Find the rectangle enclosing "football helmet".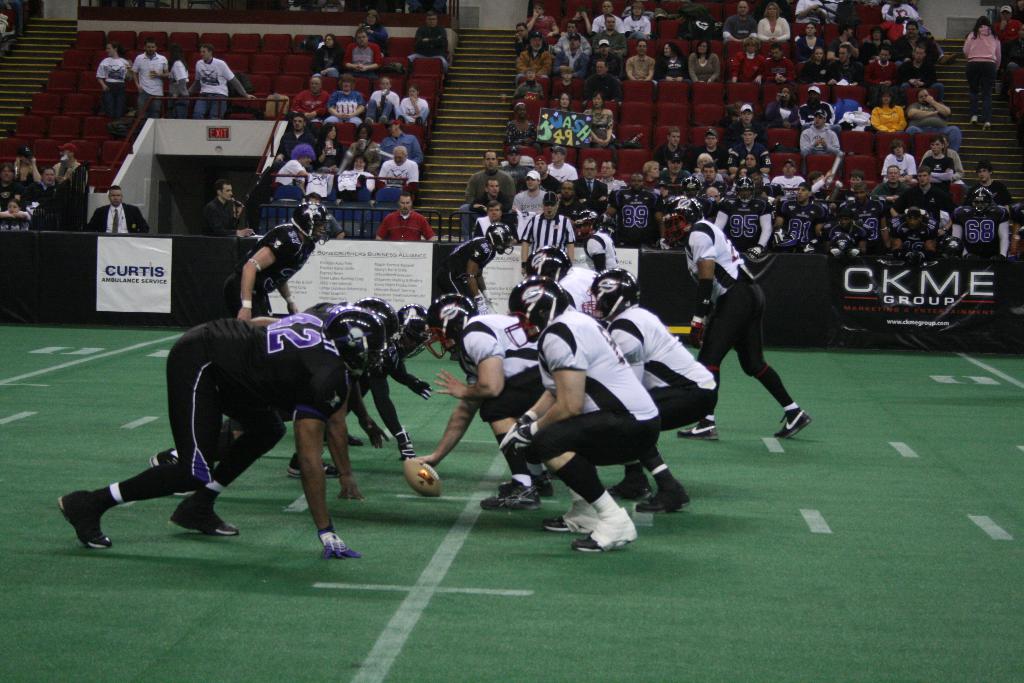
430 290 483 363.
